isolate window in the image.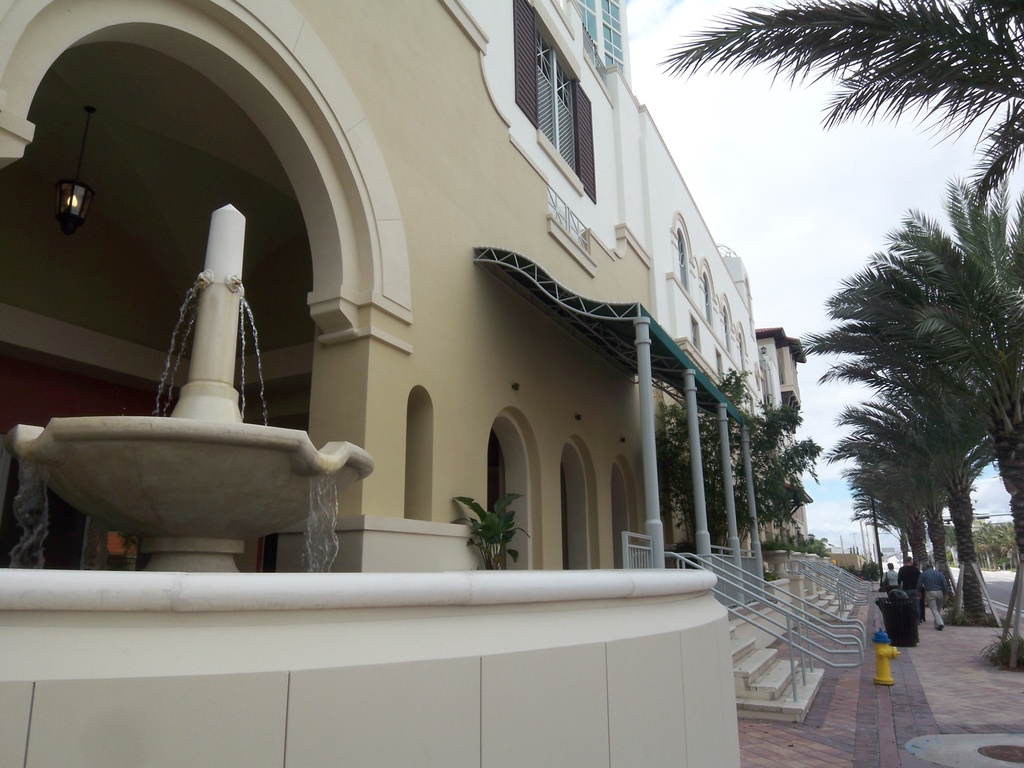
Isolated region: box=[677, 220, 689, 289].
